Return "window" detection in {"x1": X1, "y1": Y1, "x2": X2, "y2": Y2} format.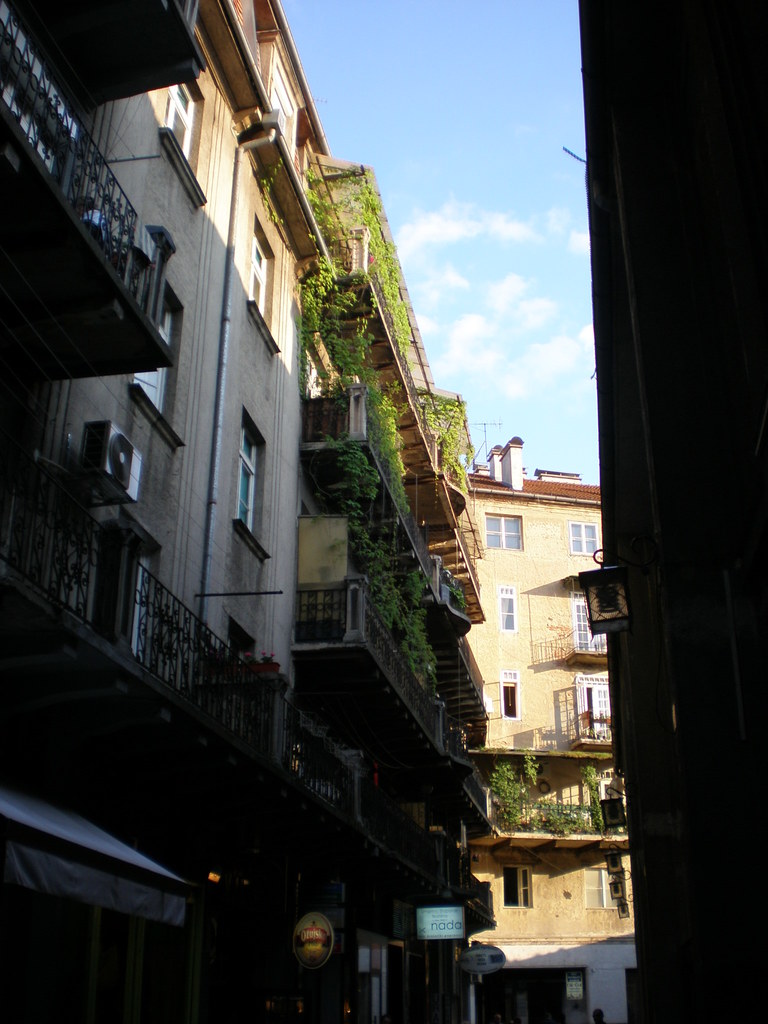
{"x1": 495, "y1": 584, "x2": 518, "y2": 633}.
